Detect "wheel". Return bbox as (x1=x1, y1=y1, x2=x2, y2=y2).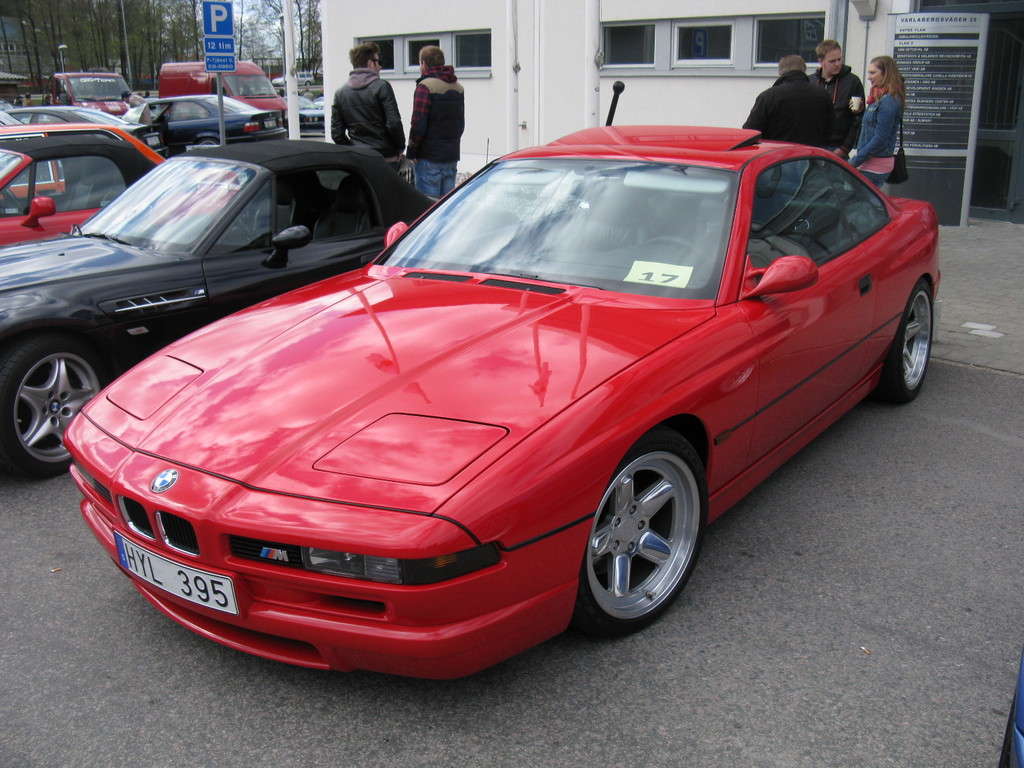
(x1=881, y1=279, x2=932, y2=402).
